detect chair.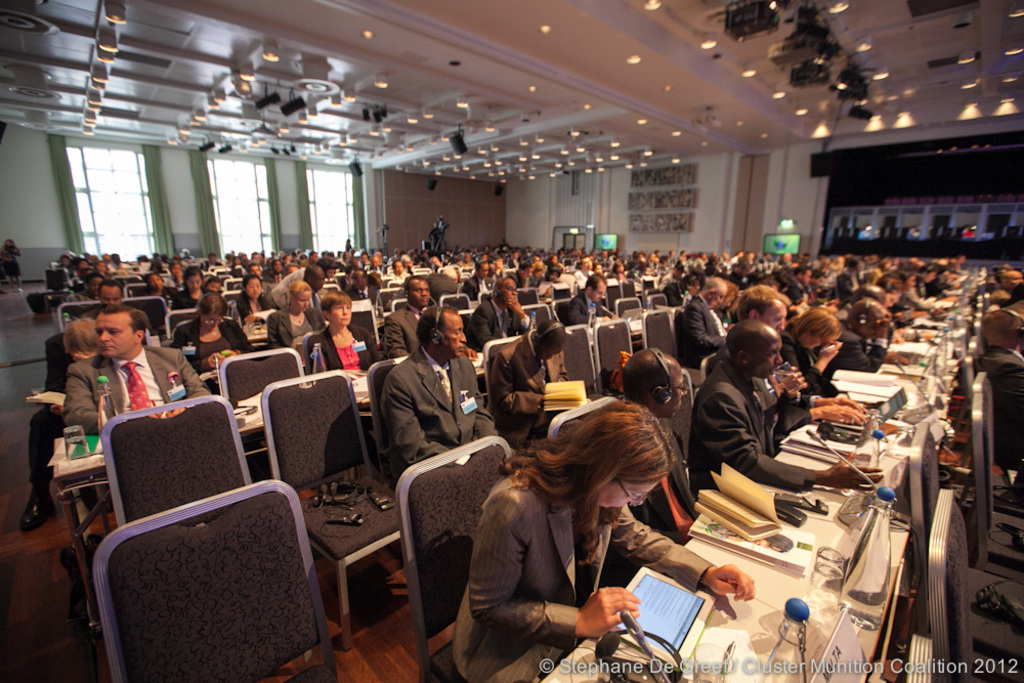
Detected at pyautogui.locateOnScreen(930, 487, 1023, 682).
